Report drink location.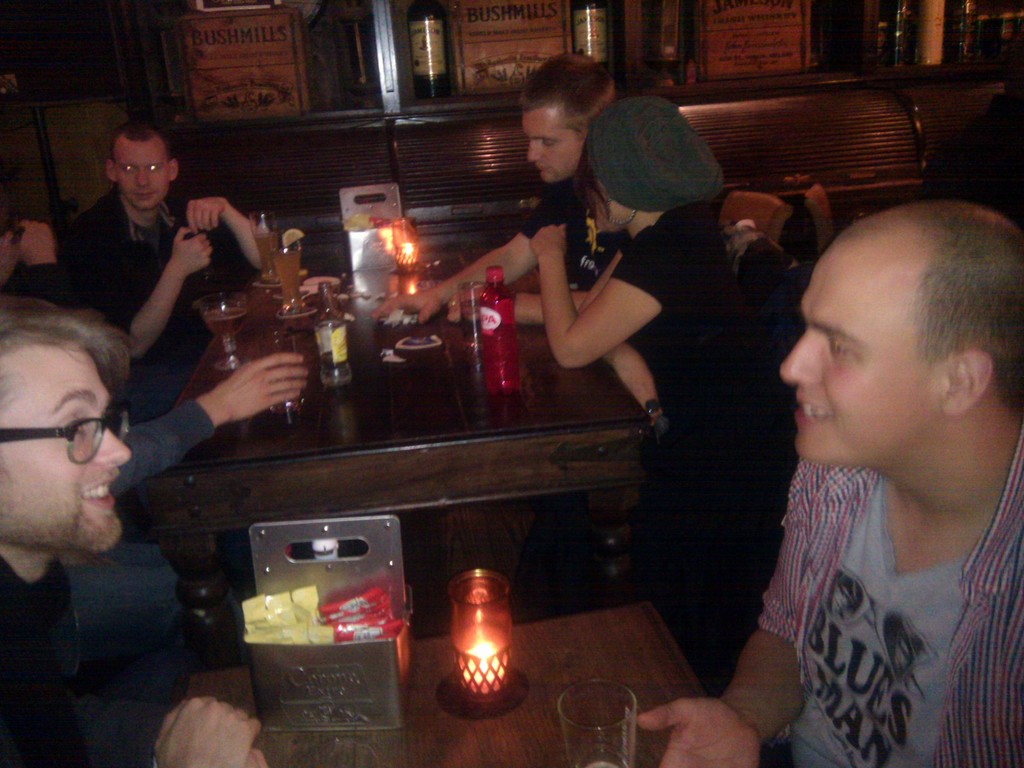
Report: 272,244,301,305.
